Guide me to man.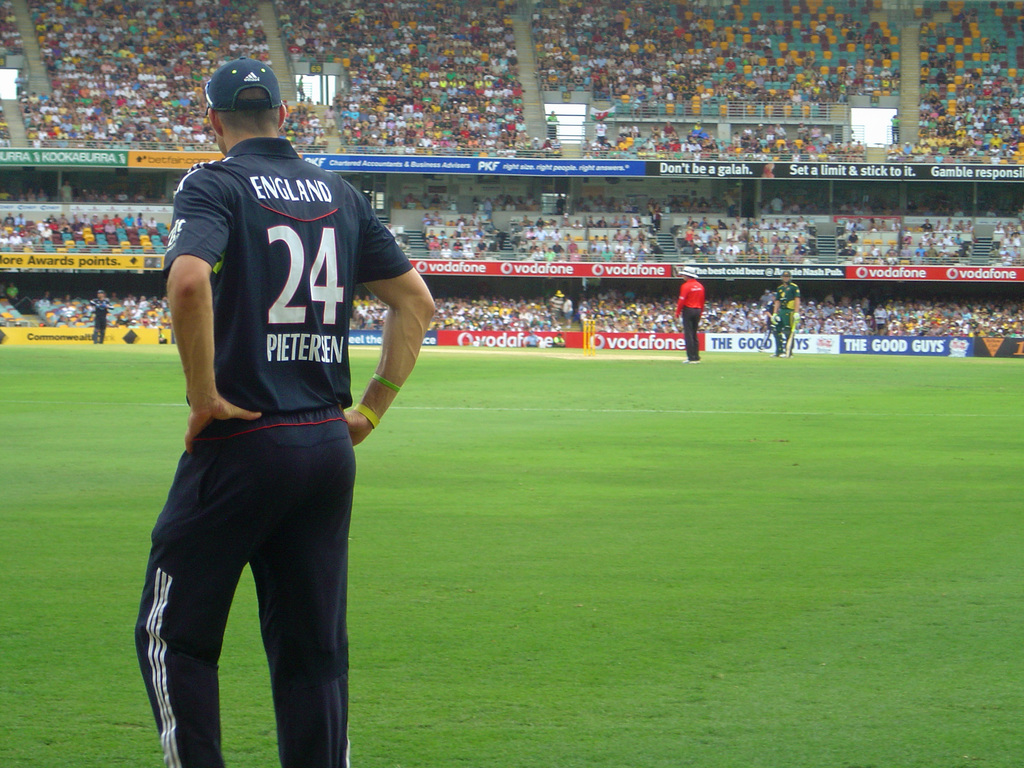
Guidance: [left=773, top=269, right=797, bottom=357].
